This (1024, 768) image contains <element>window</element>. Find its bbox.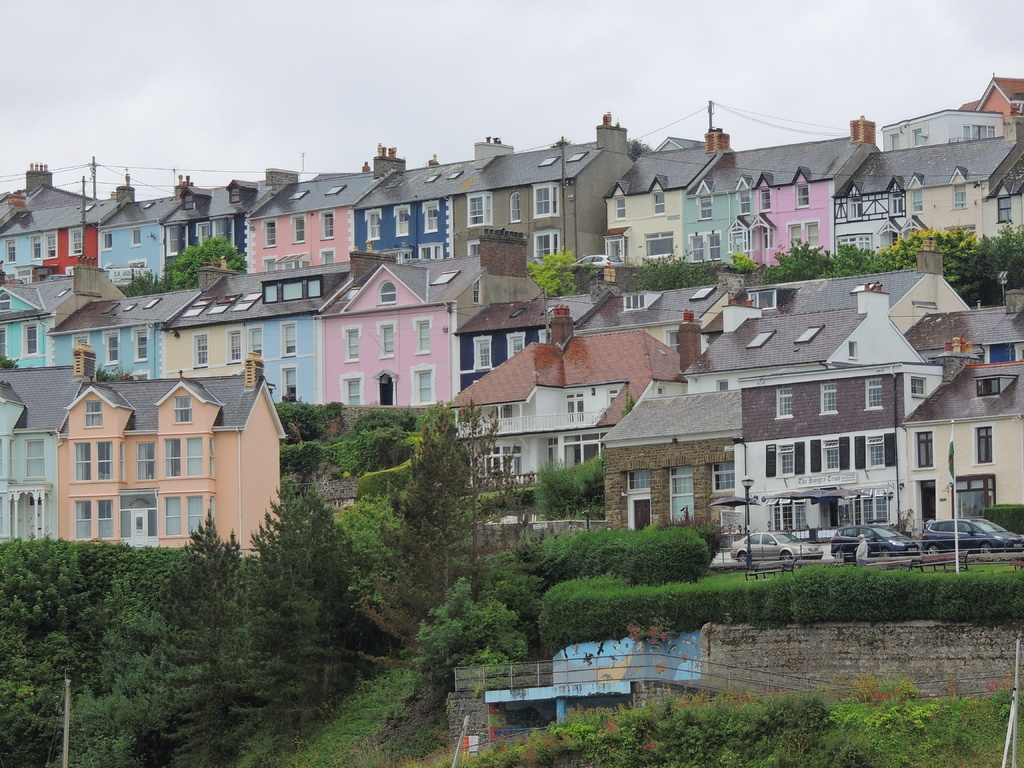
pyautogui.locateOnScreen(282, 323, 295, 358).
